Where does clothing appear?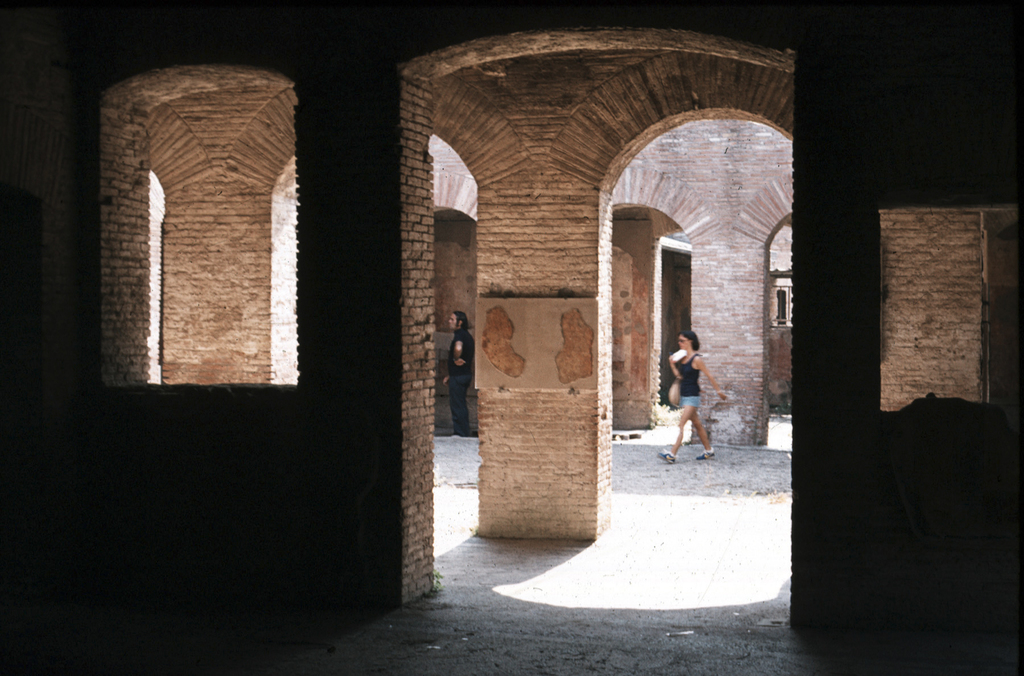
Appears at rect(446, 327, 475, 432).
